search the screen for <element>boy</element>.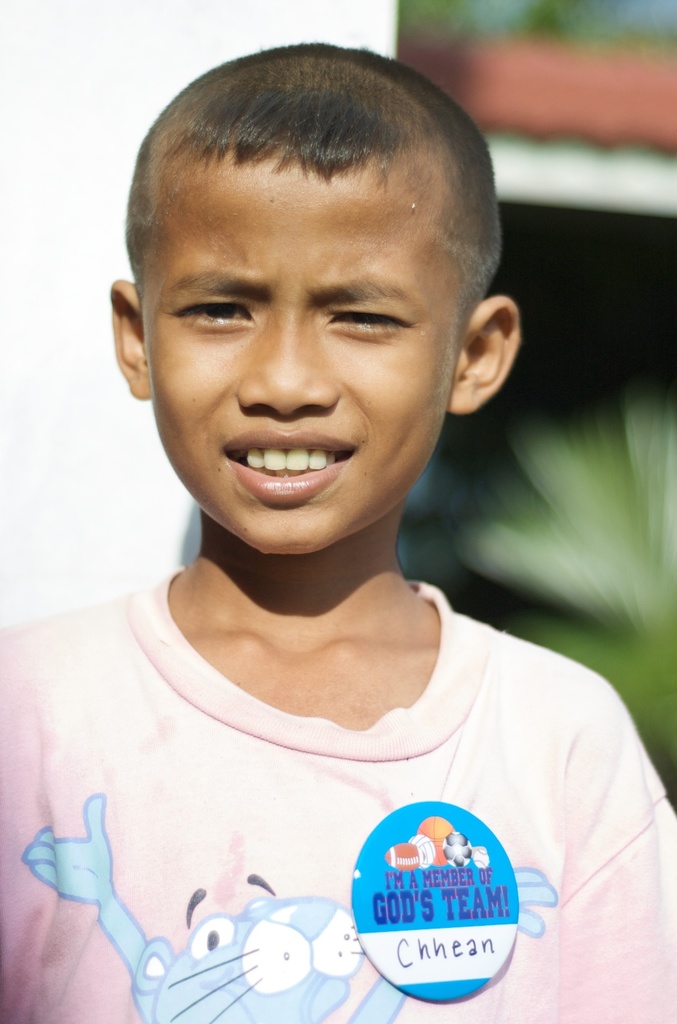
Found at select_region(0, 45, 676, 1023).
